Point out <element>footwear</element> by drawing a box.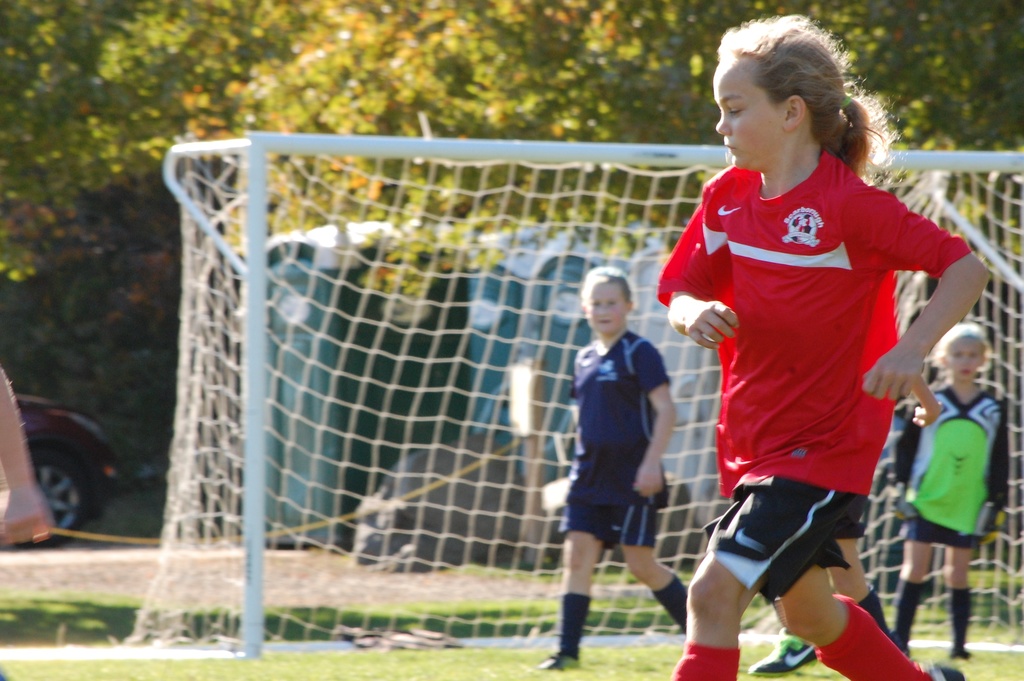
region(541, 650, 582, 670).
